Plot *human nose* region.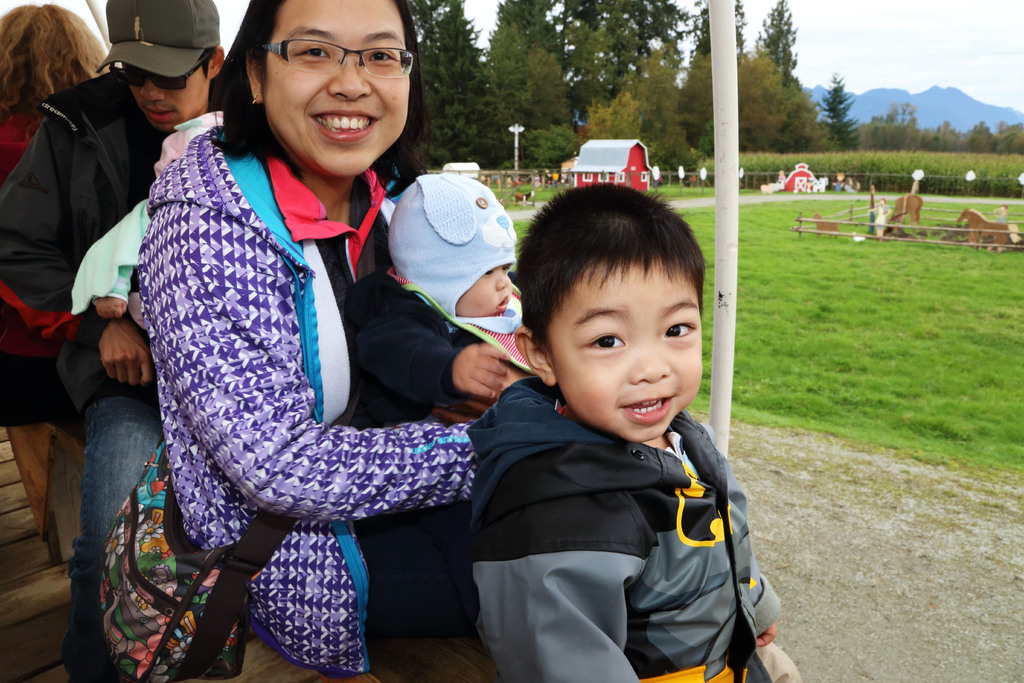
Plotted at 330, 49, 374, 100.
